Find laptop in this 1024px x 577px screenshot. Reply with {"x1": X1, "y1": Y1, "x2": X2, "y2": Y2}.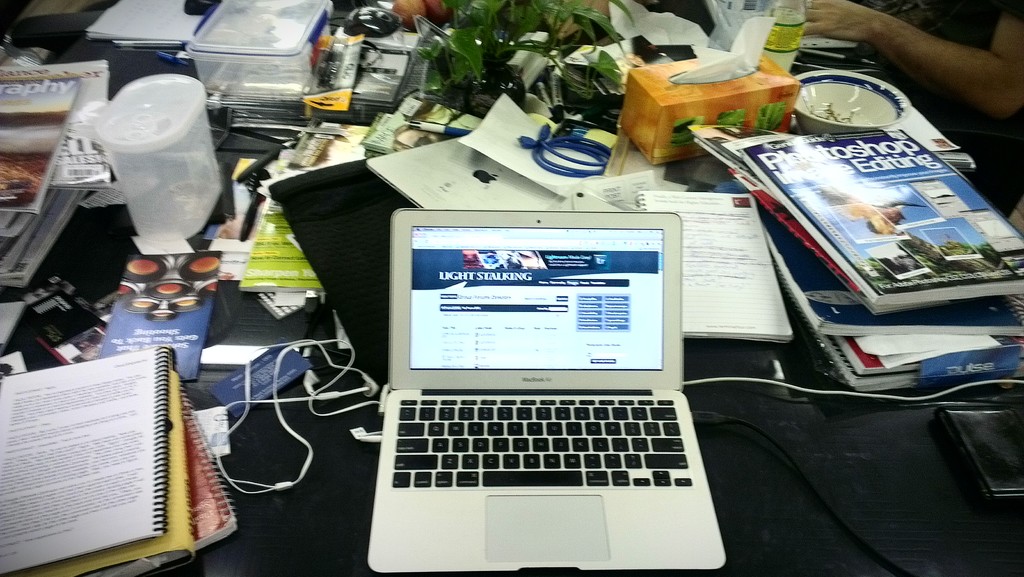
{"x1": 362, "y1": 136, "x2": 561, "y2": 207}.
